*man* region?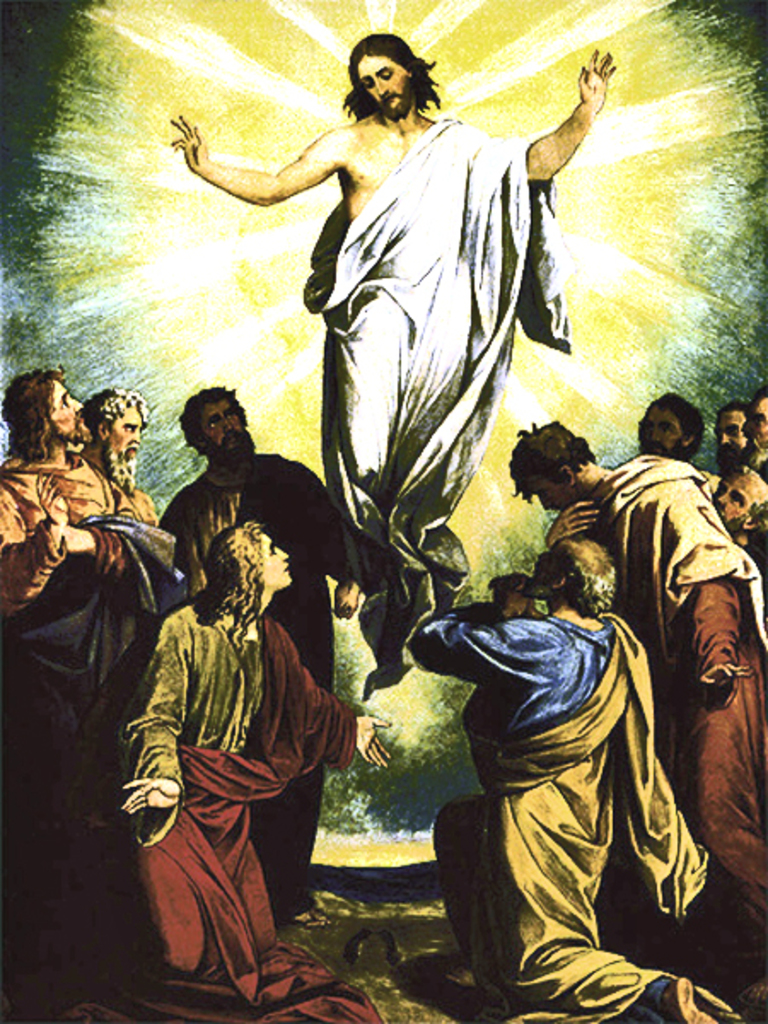
623,391,693,469
